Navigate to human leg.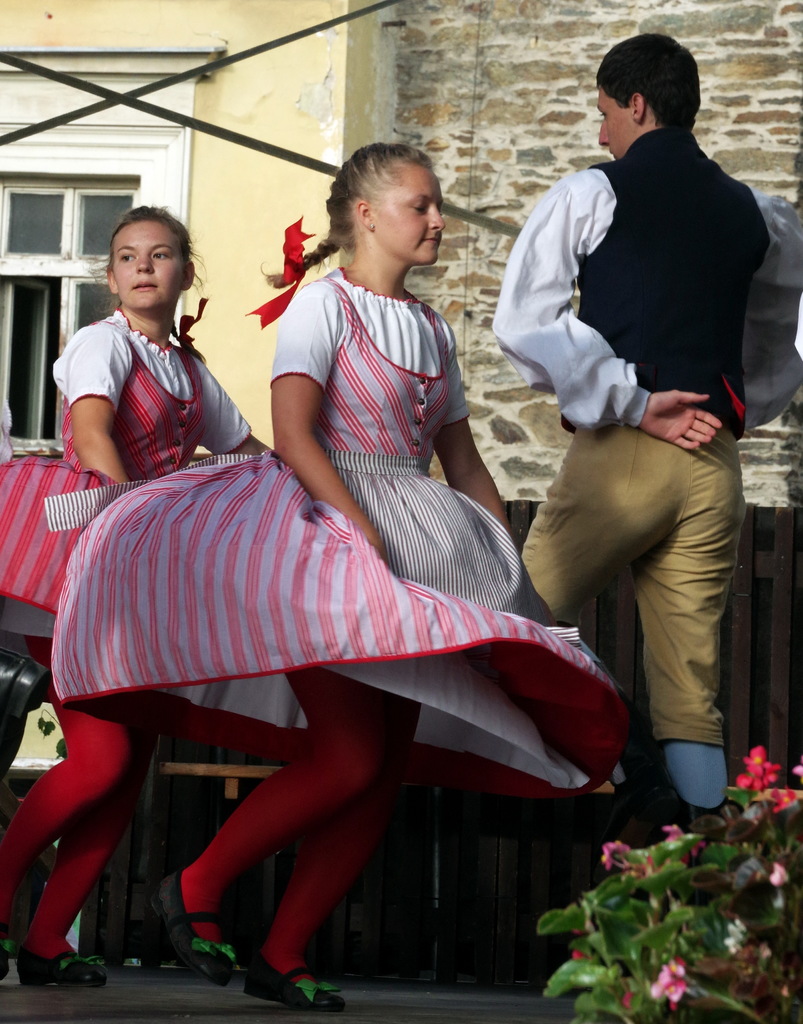
Navigation target: [250, 694, 415, 1009].
